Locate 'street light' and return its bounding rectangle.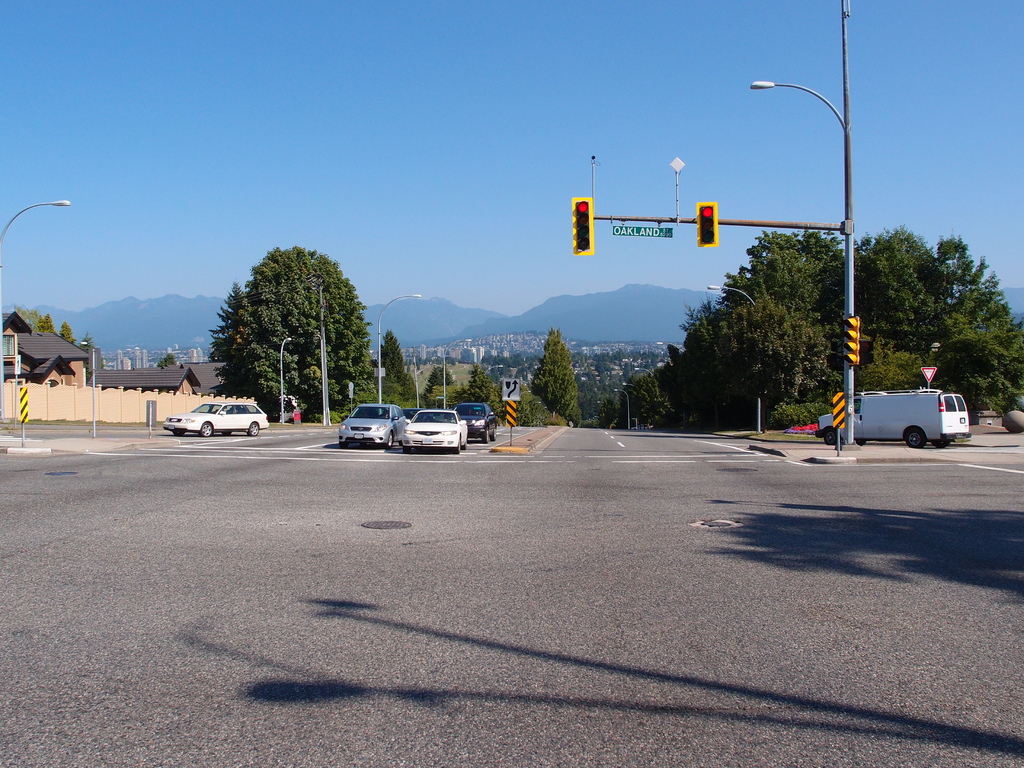
929:342:941:372.
